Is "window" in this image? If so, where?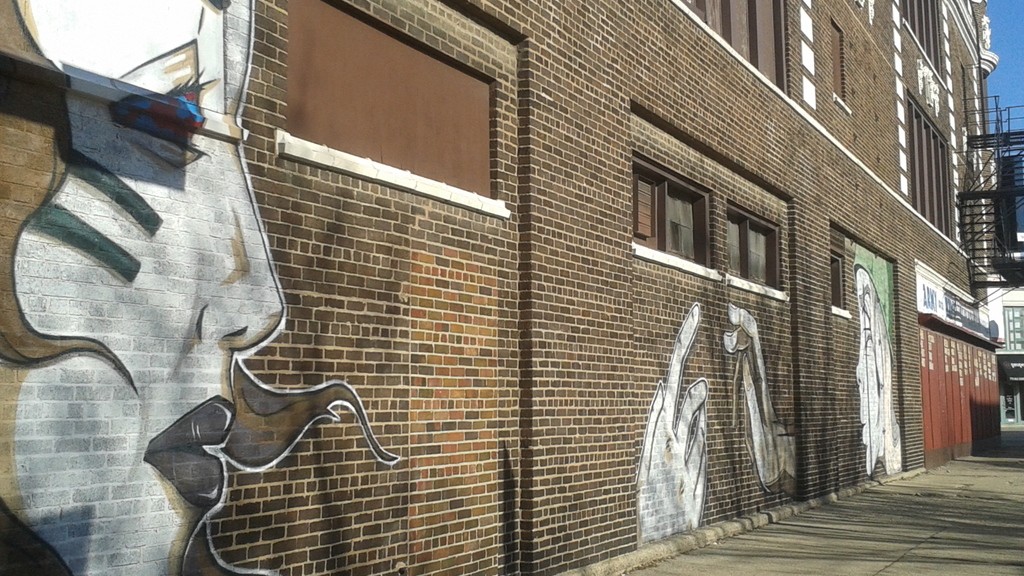
Yes, at bbox=[632, 158, 721, 280].
